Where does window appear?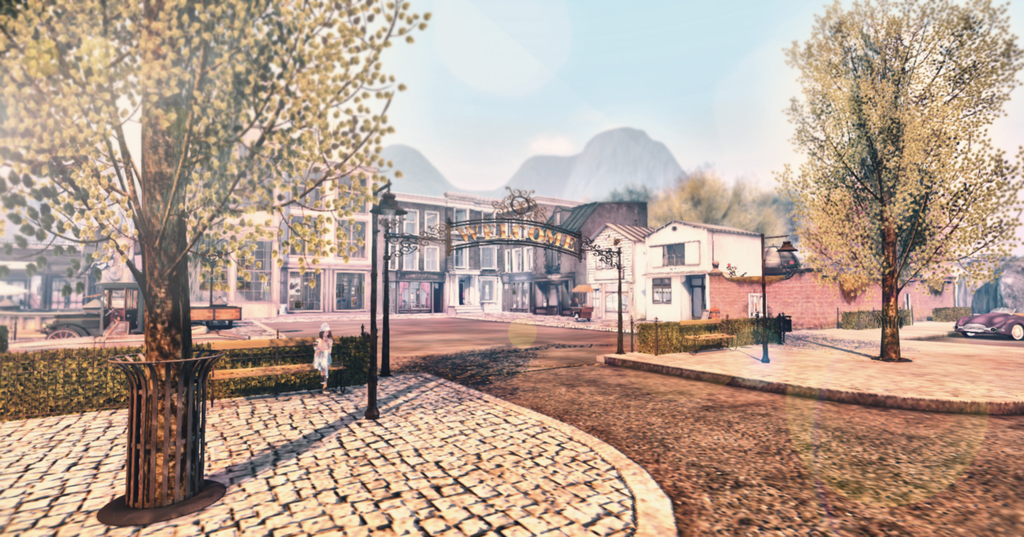
Appears at crop(335, 173, 371, 213).
